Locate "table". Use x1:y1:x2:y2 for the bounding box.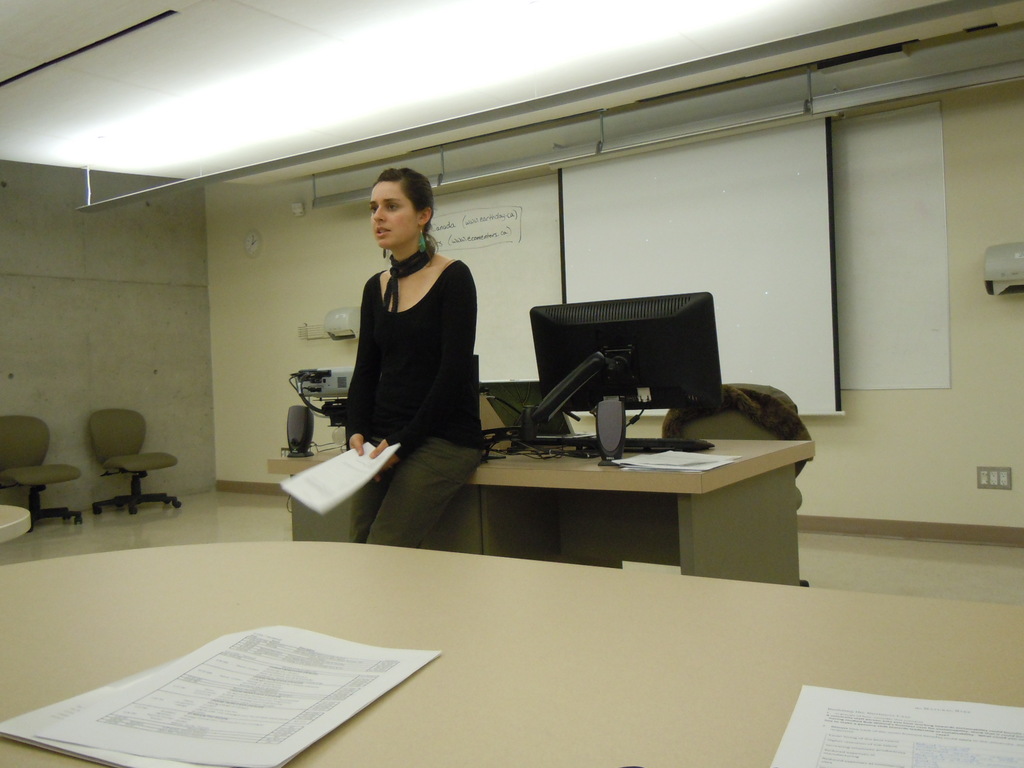
0:537:1023:767.
